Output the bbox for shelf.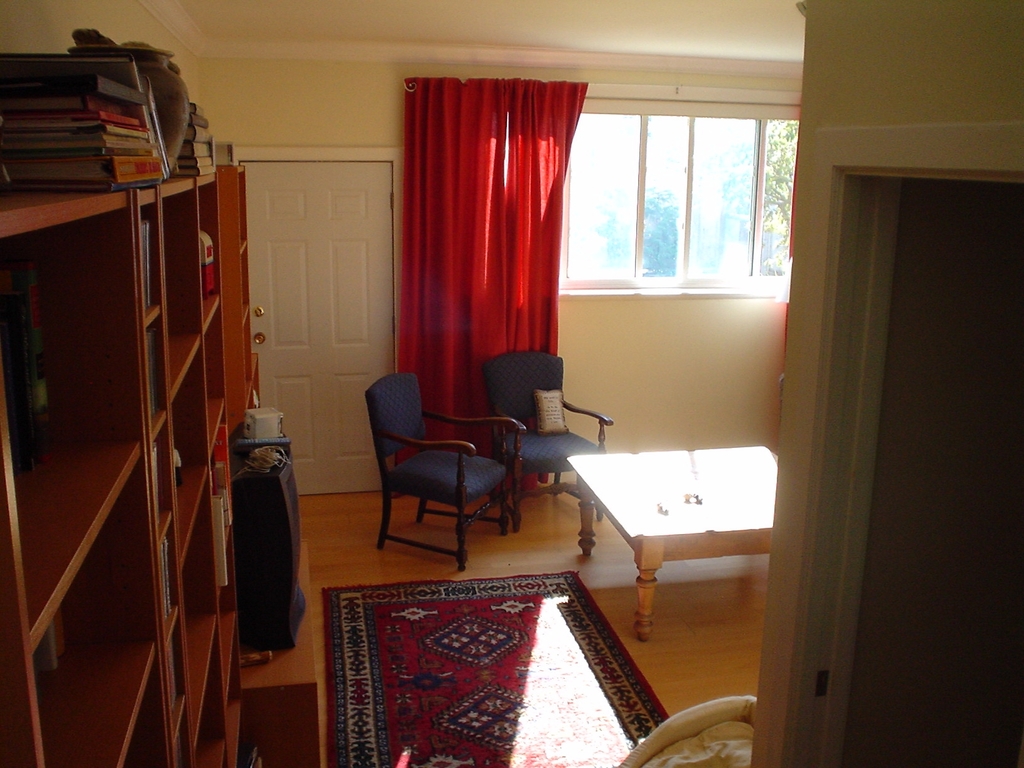
detection(178, 470, 218, 752).
